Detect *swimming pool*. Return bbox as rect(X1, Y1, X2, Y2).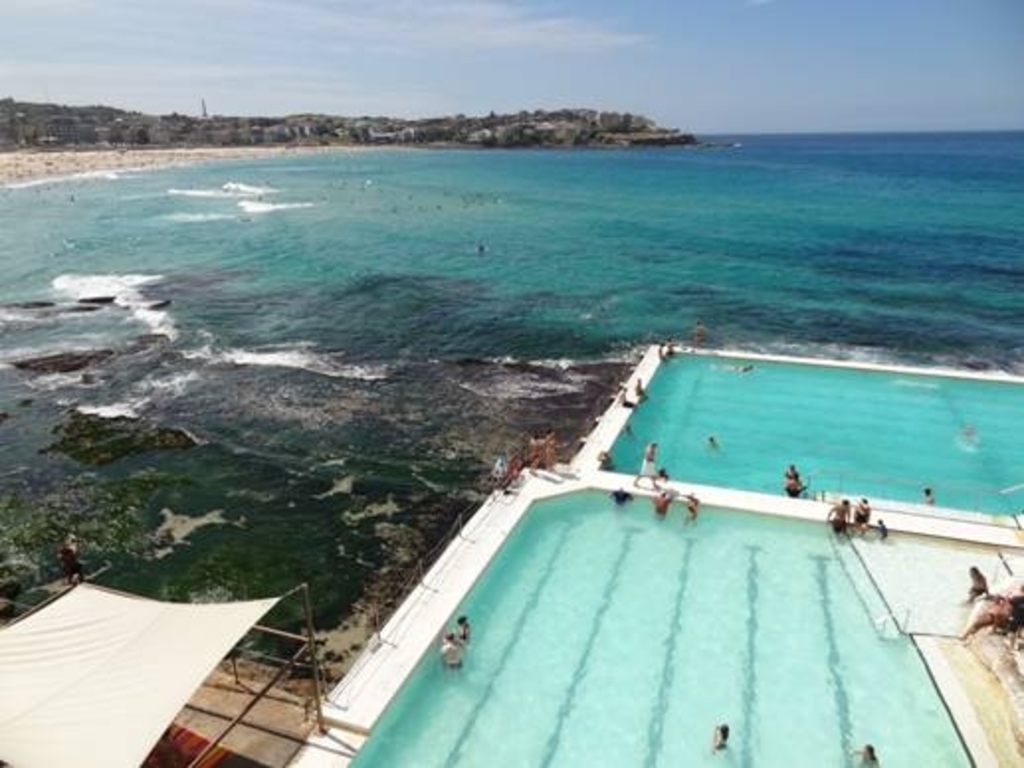
rect(563, 338, 1022, 552).
